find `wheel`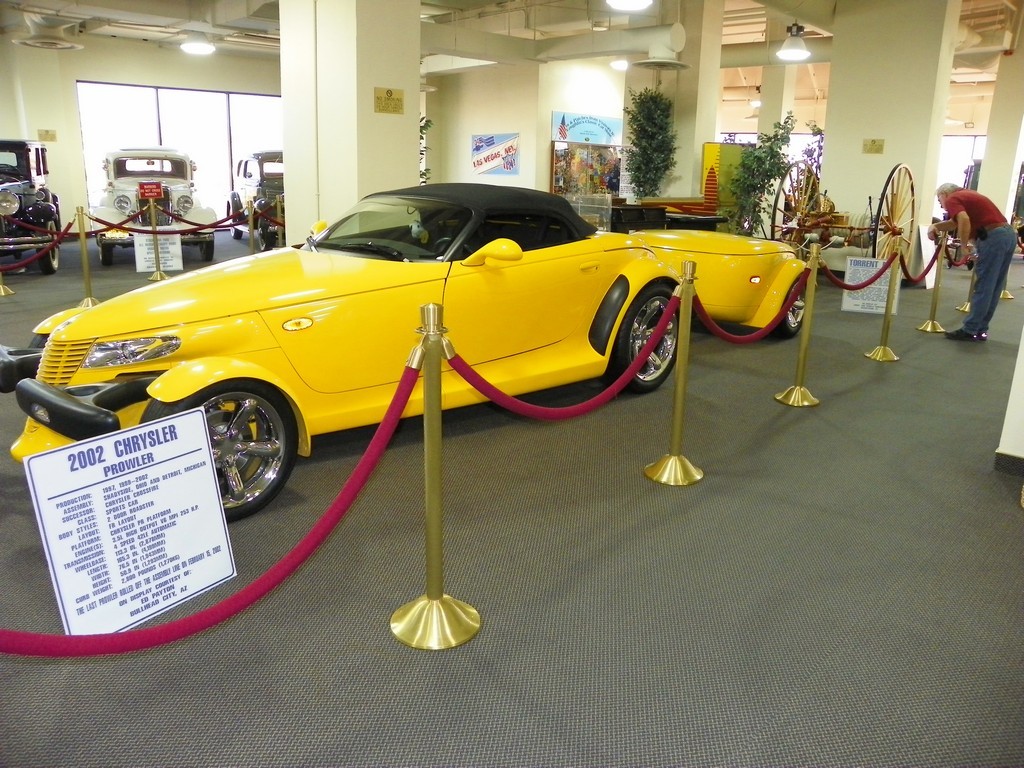
<bbox>256, 197, 274, 257</bbox>
